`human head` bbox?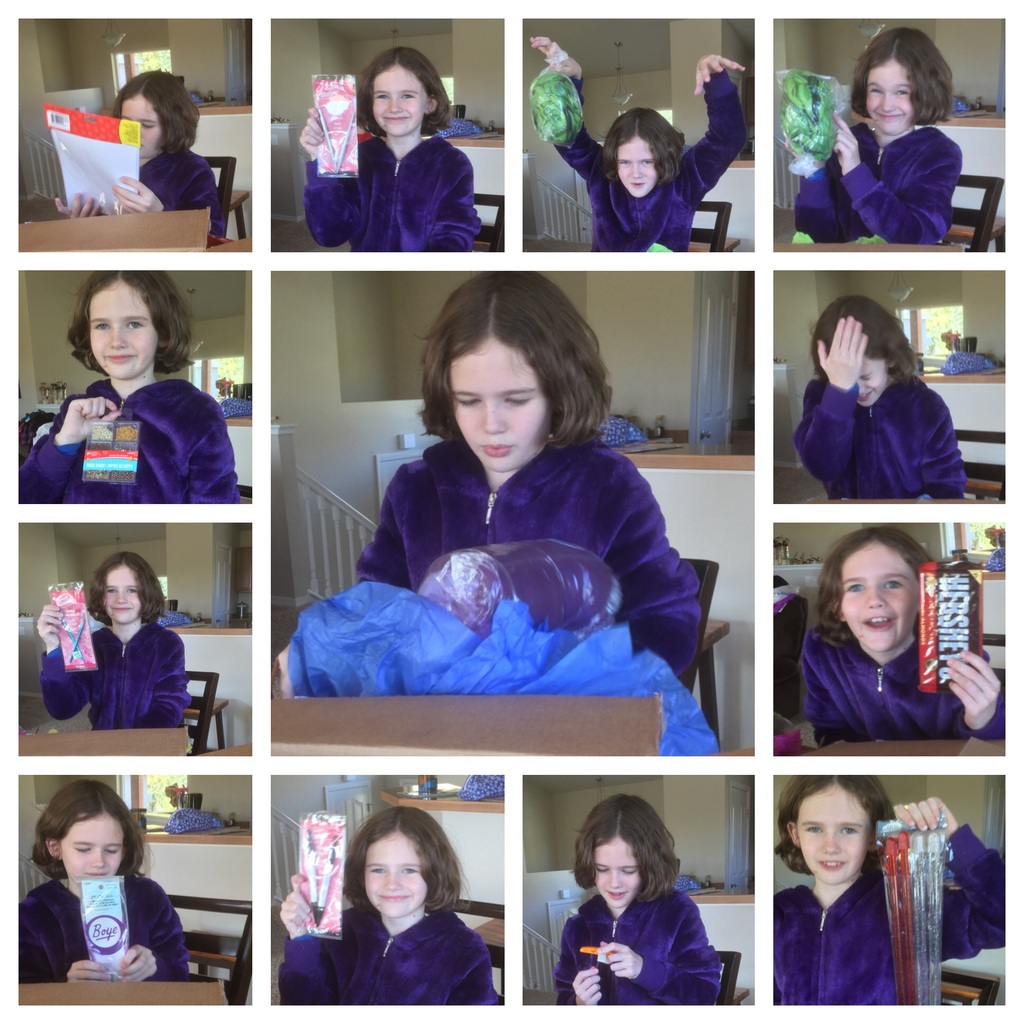
<bbox>36, 781, 150, 883</bbox>
